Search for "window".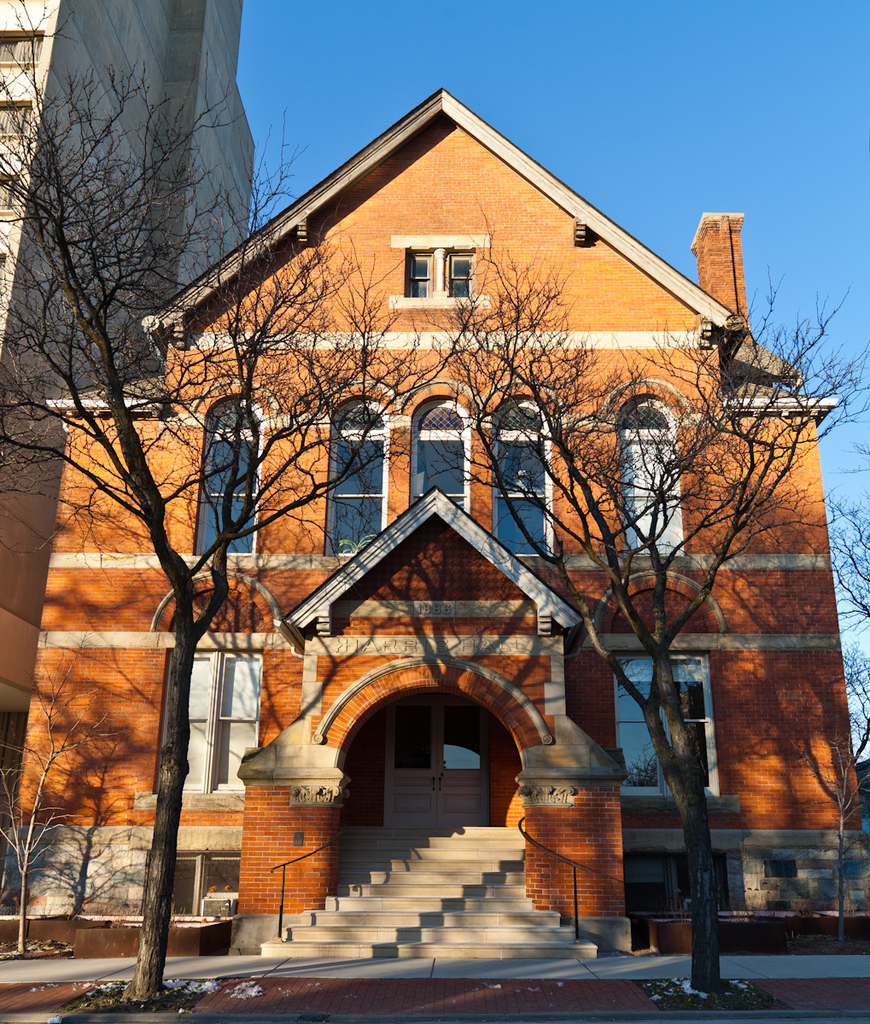
Found at [left=149, top=858, right=237, bottom=911].
